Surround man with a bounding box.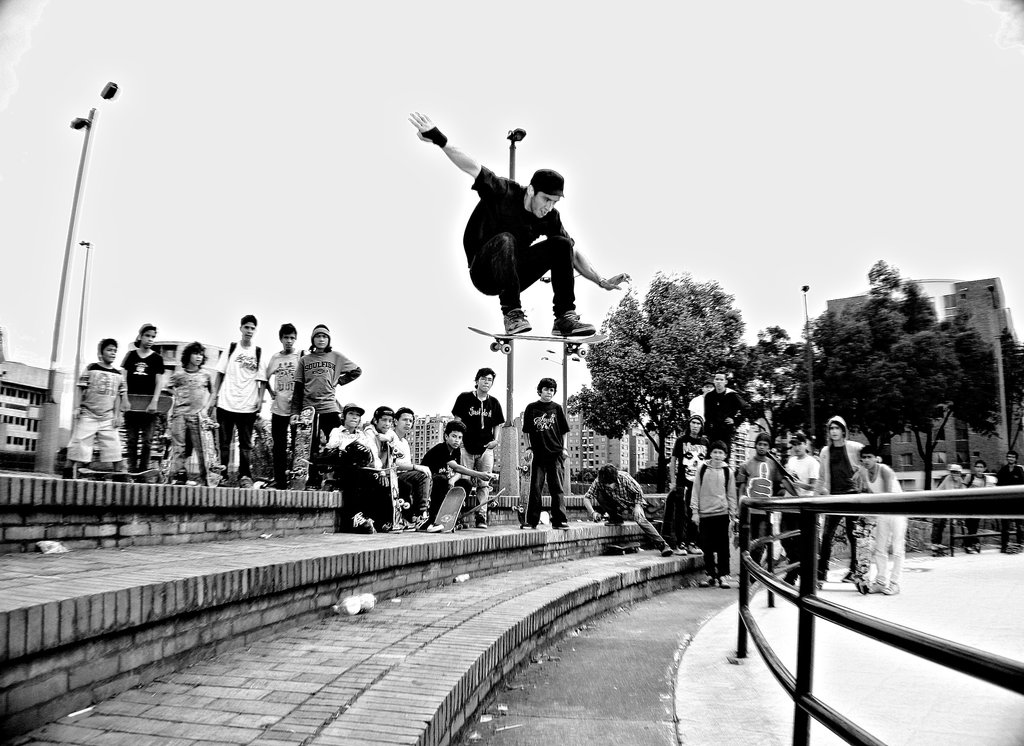
(left=823, top=410, right=884, bottom=538).
